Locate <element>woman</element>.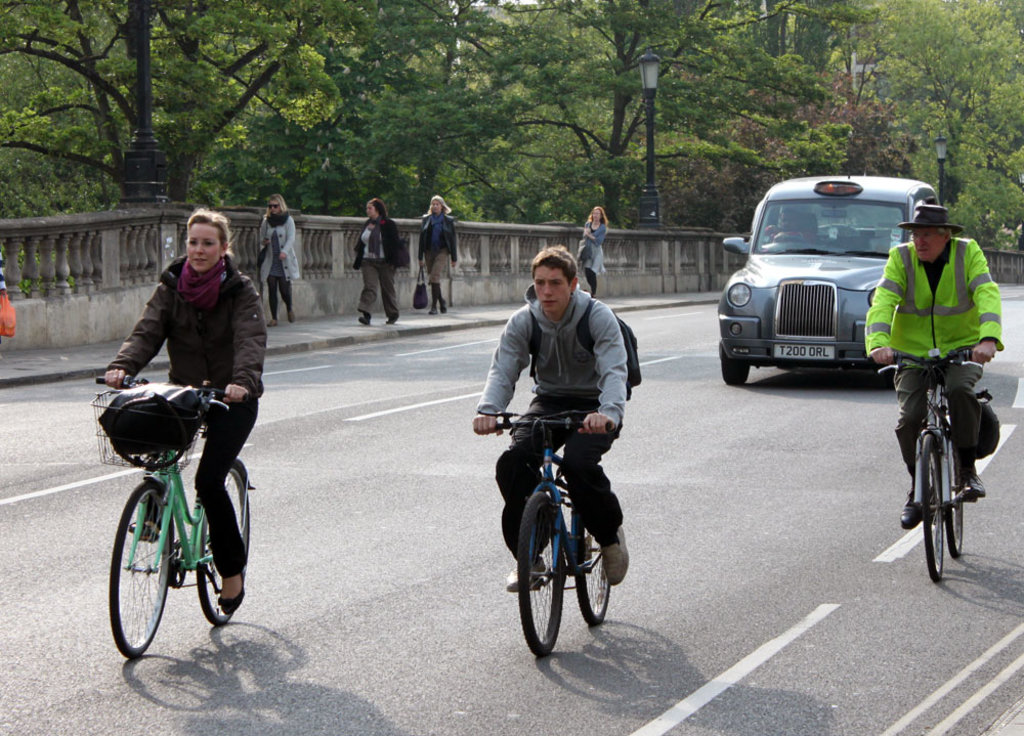
Bounding box: BBox(417, 197, 457, 315).
